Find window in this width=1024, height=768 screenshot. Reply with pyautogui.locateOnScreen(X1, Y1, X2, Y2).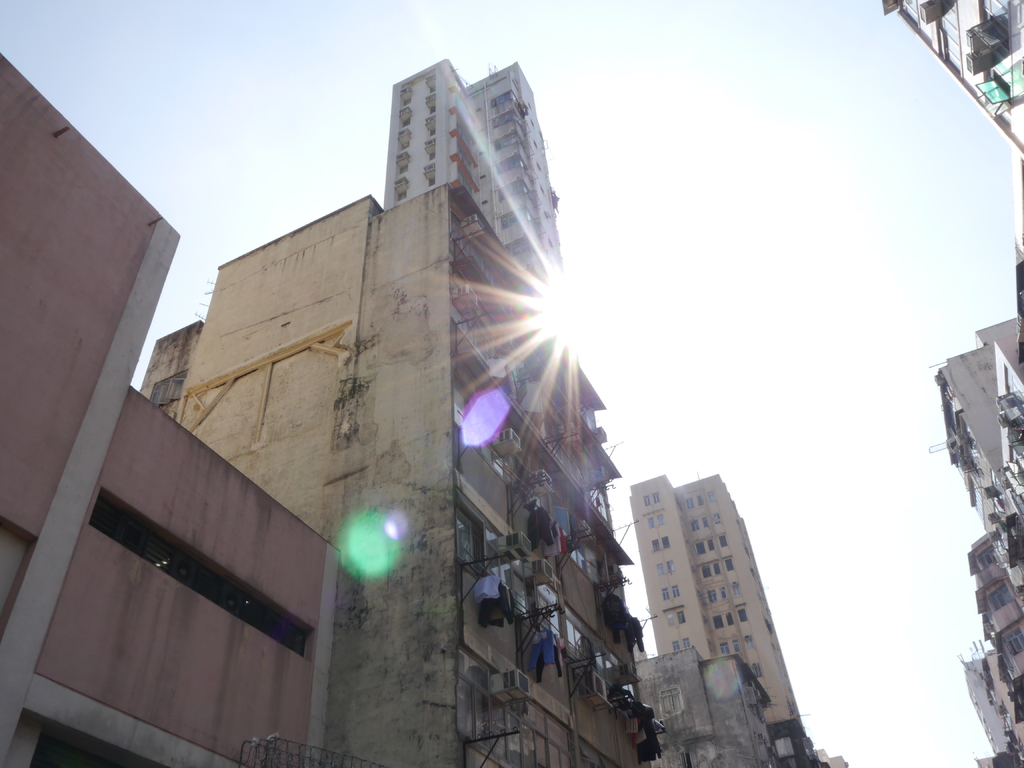
pyautogui.locateOnScreen(665, 685, 680, 710).
